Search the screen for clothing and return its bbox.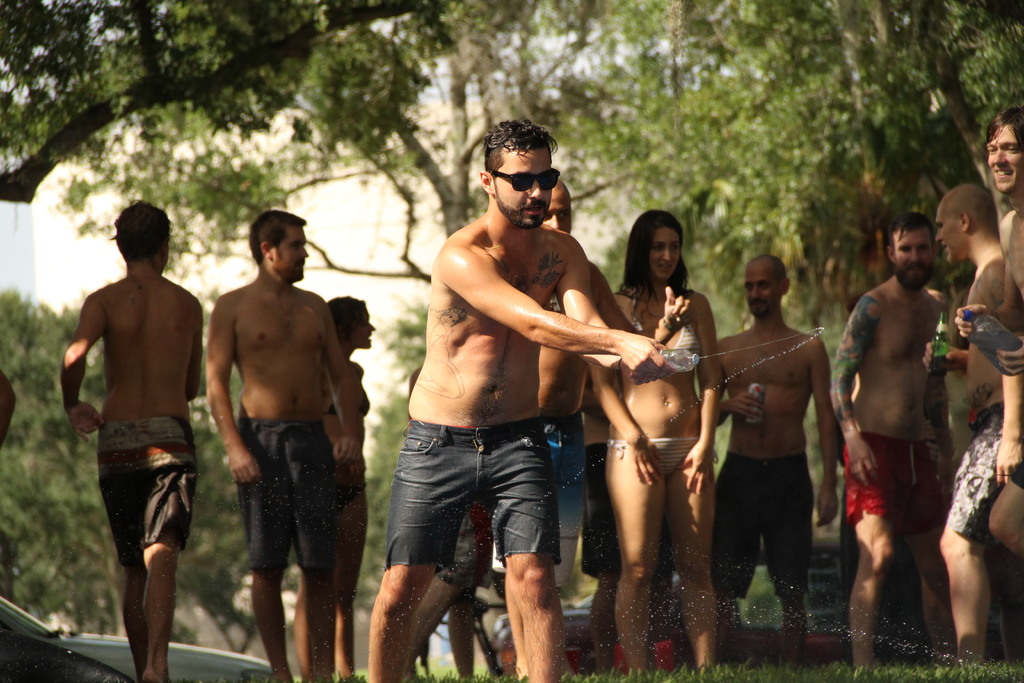
Found: 503/414/588/586.
